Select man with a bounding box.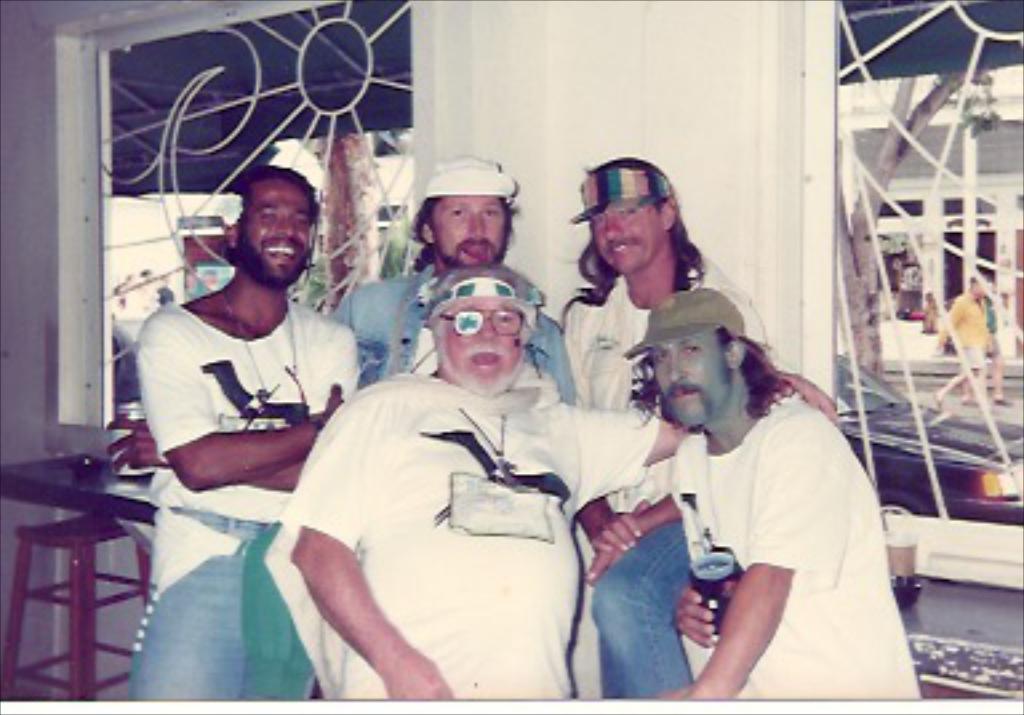
locate(581, 283, 928, 702).
